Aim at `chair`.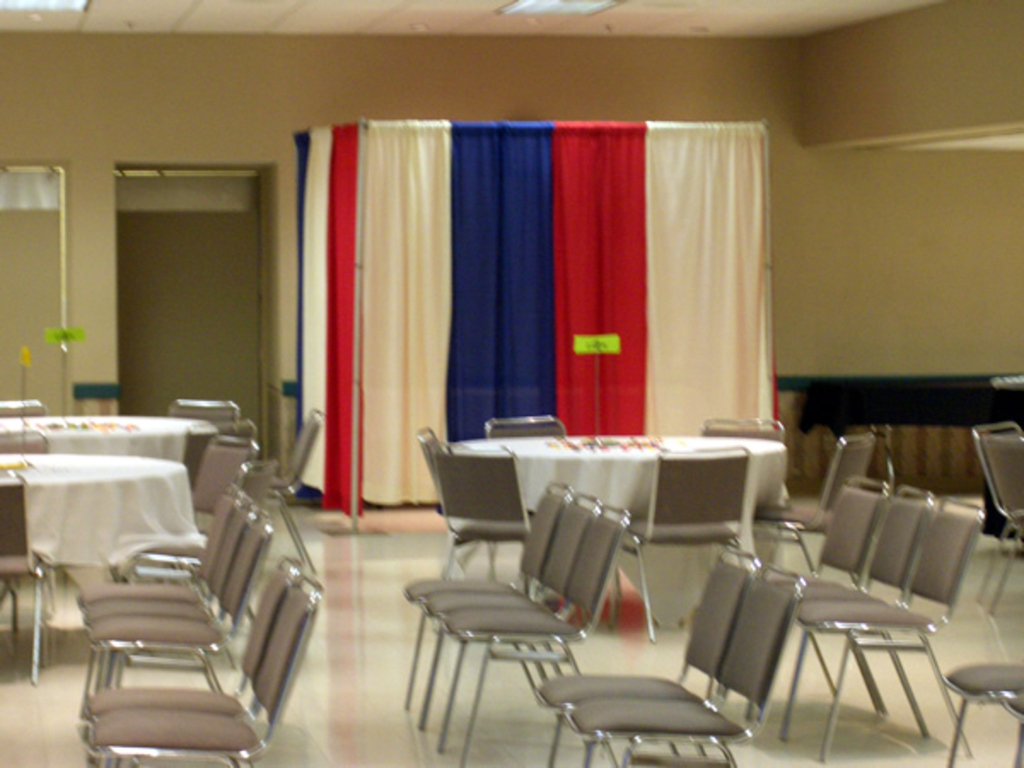
Aimed at [x1=964, y1=418, x2=1022, y2=623].
